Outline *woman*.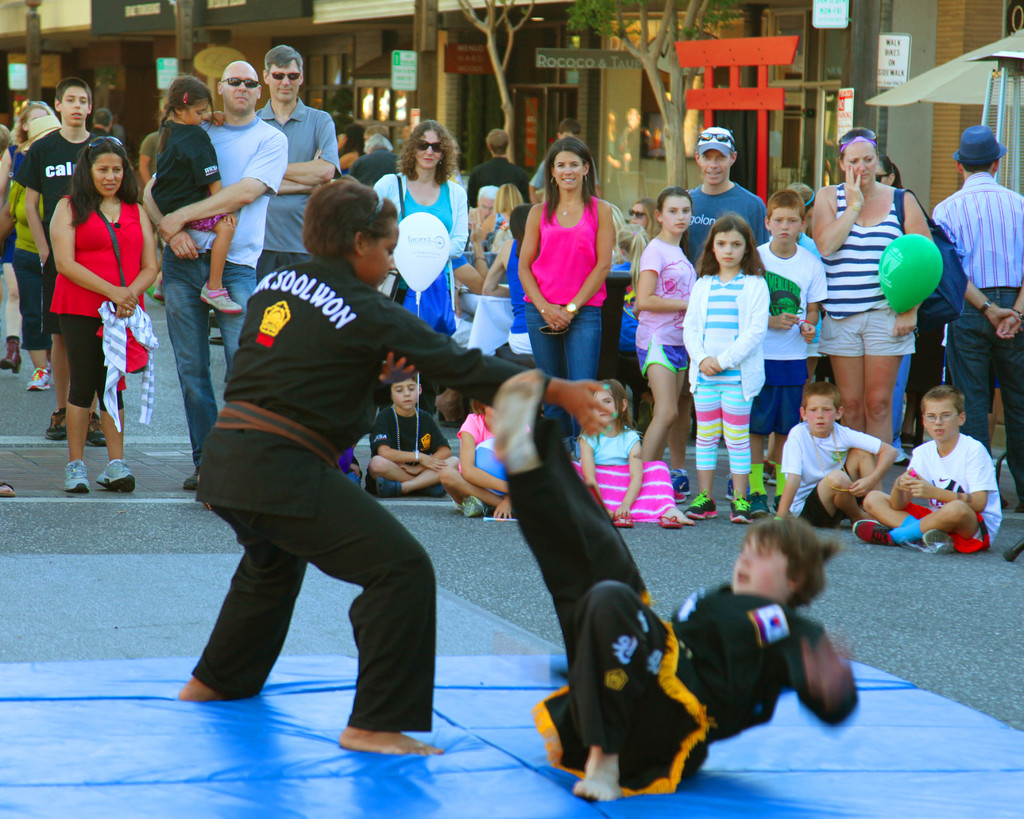
Outline: 872:156:924:475.
